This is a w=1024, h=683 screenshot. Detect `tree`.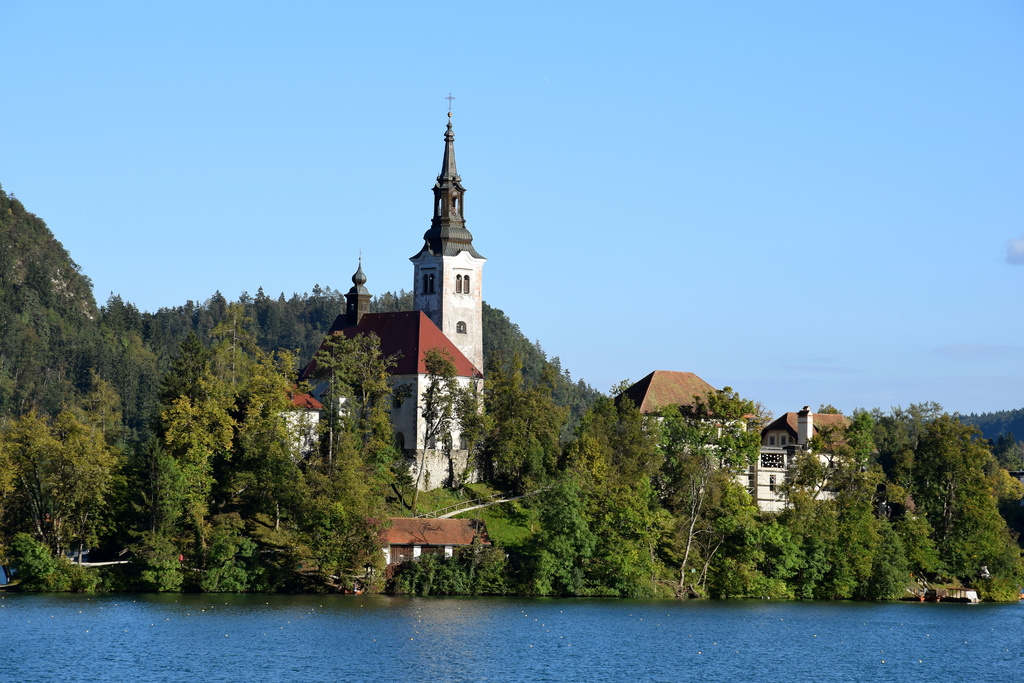
[x1=922, y1=414, x2=977, y2=456].
